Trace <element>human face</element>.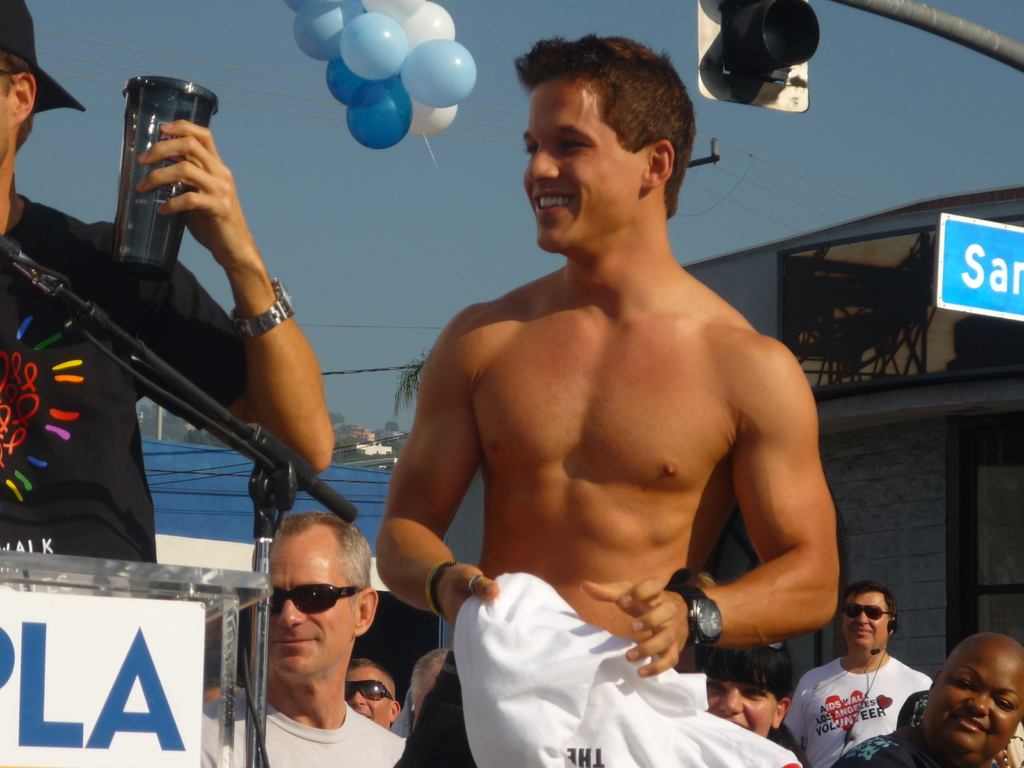
Traced to 845,594,887,652.
